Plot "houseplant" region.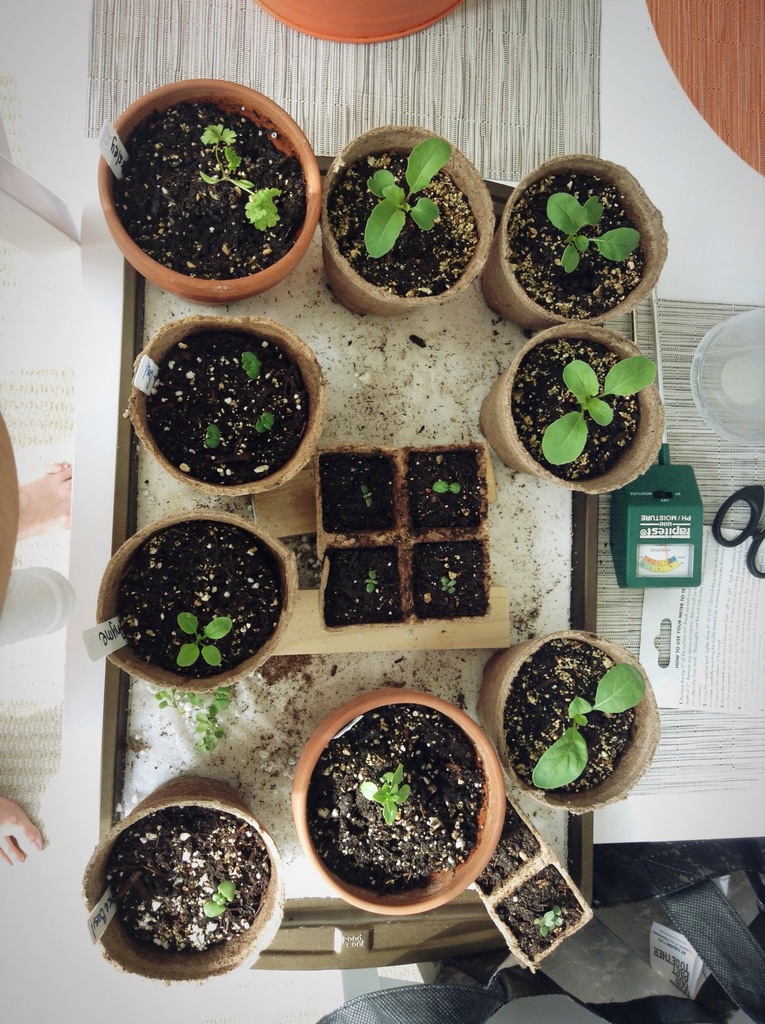
Plotted at box=[74, 779, 287, 980].
